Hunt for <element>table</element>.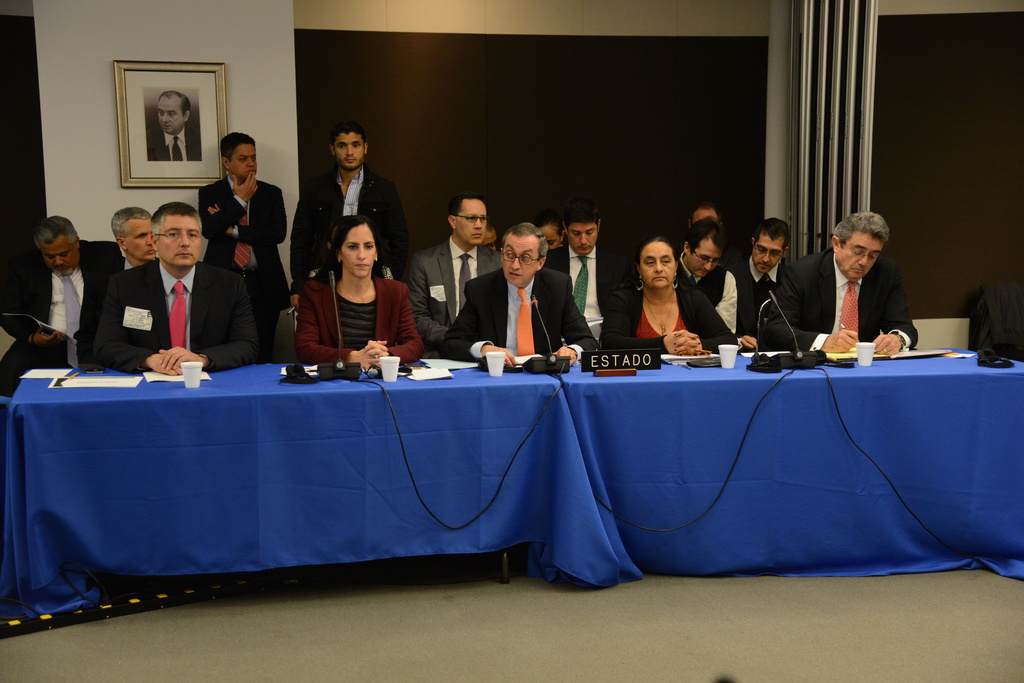
Hunted down at locate(58, 345, 1017, 629).
